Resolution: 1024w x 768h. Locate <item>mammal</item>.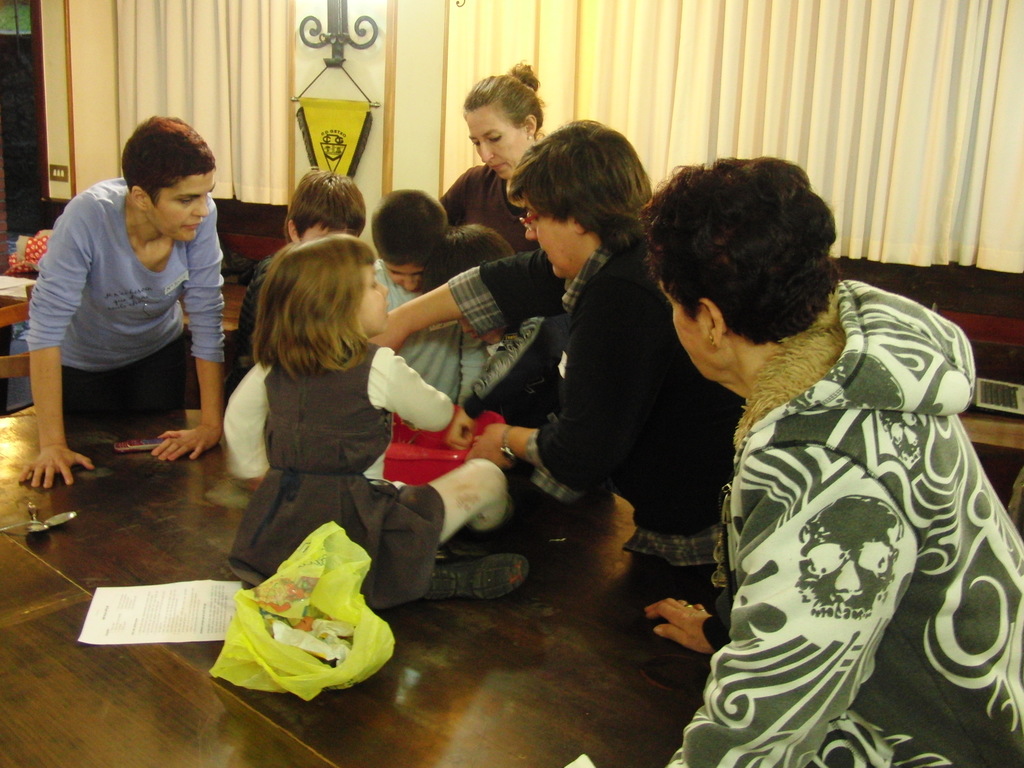
{"x1": 368, "y1": 120, "x2": 738, "y2": 569}.
